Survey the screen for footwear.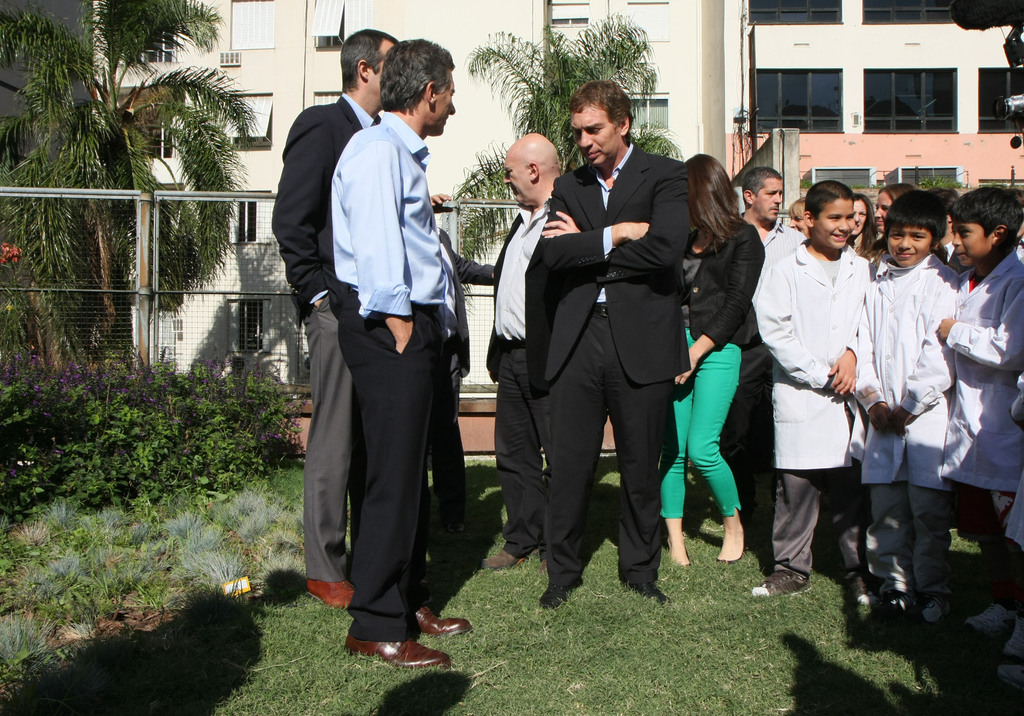
Survey found: [left=474, top=545, right=521, bottom=570].
